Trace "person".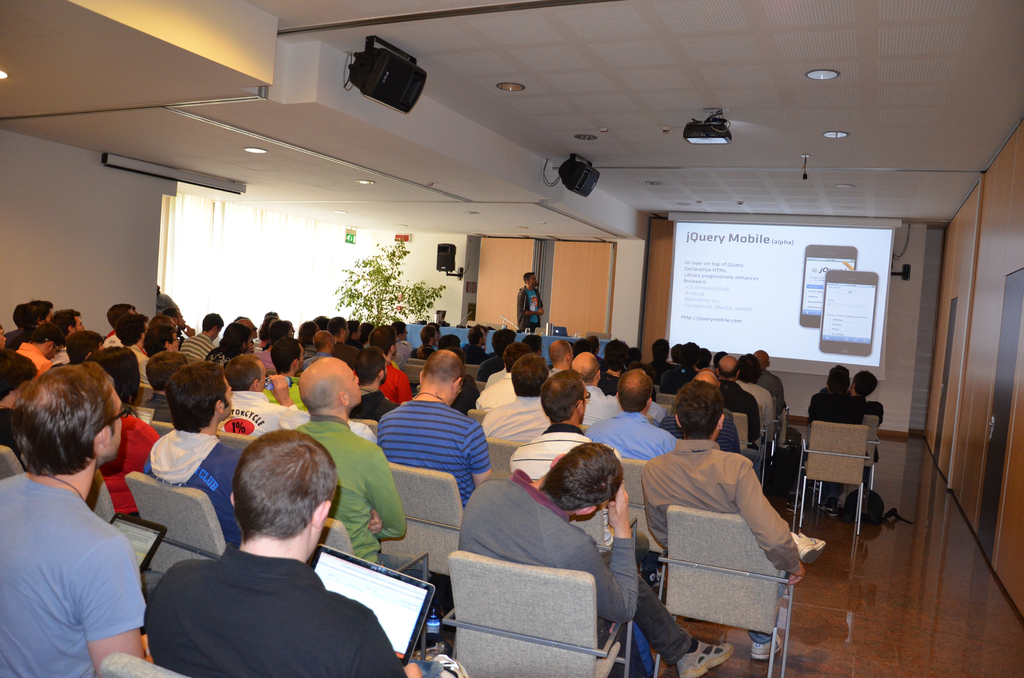
Traced to 0, 281, 826, 677.
